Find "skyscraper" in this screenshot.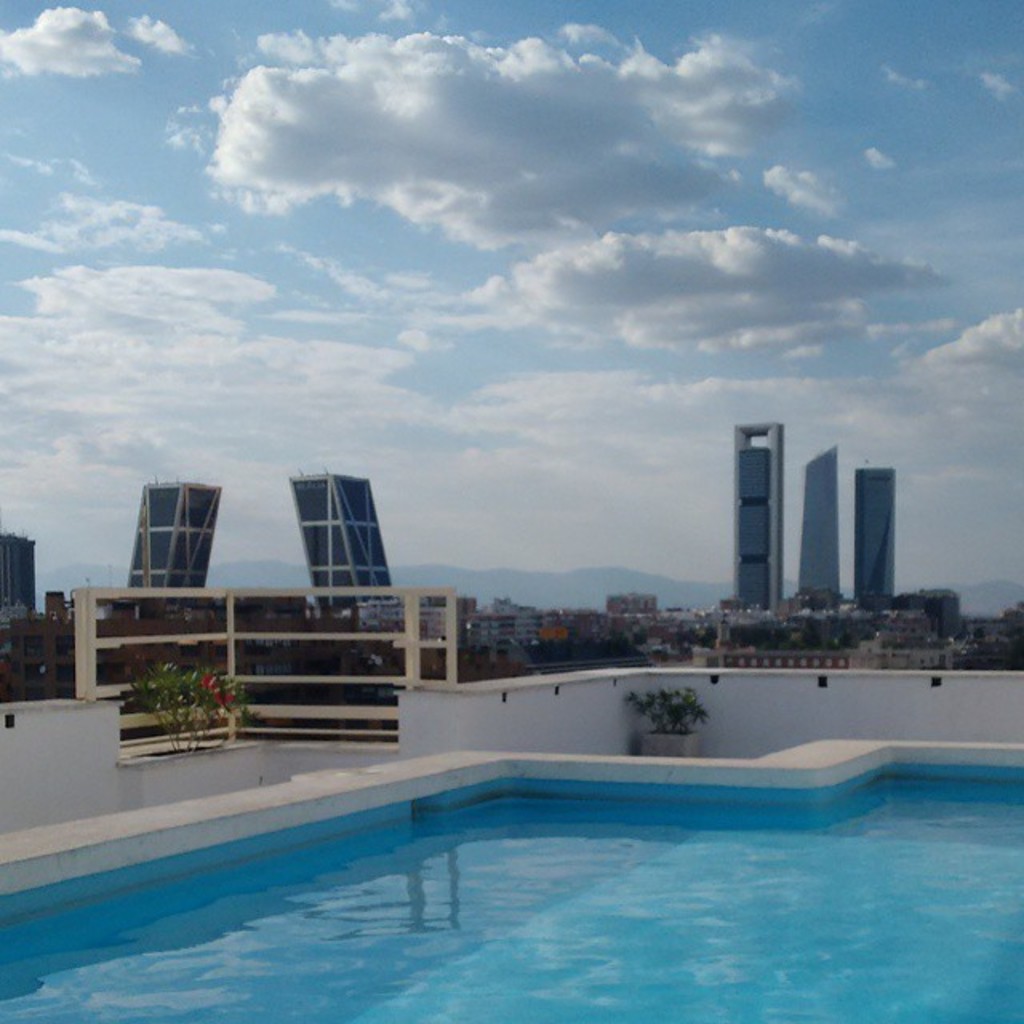
The bounding box for "skyscraper" is pyautogui.locateOnScreen(858, 472, 898, 602).
